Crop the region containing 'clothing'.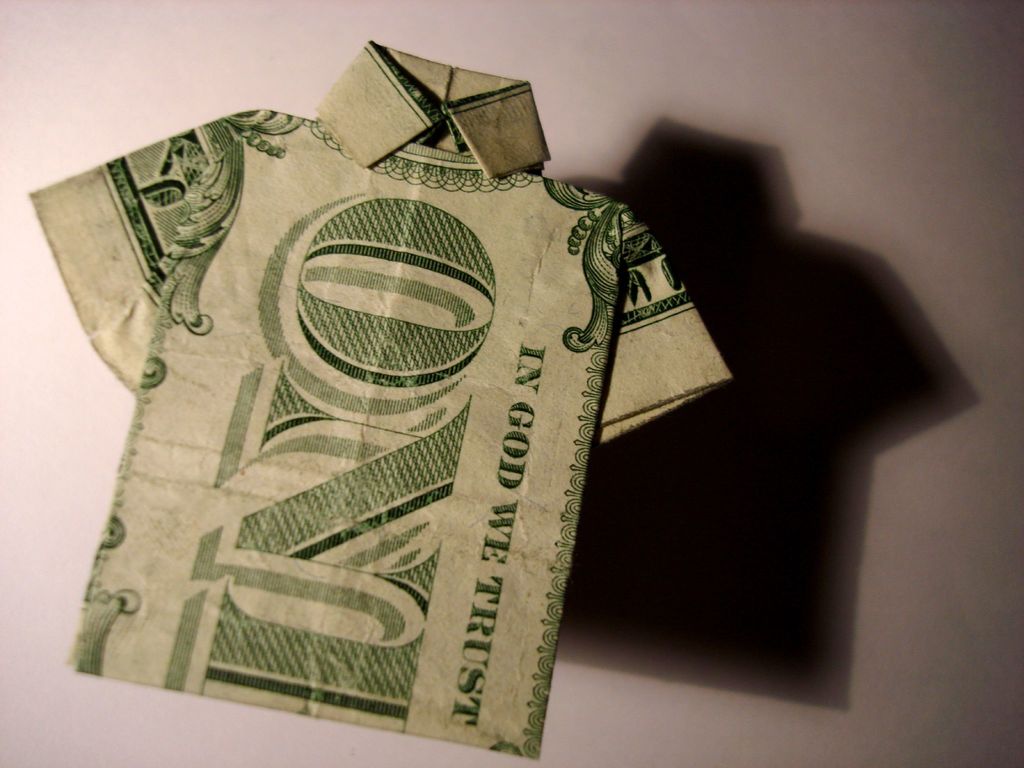
Crop region: 42,122,742,710.
